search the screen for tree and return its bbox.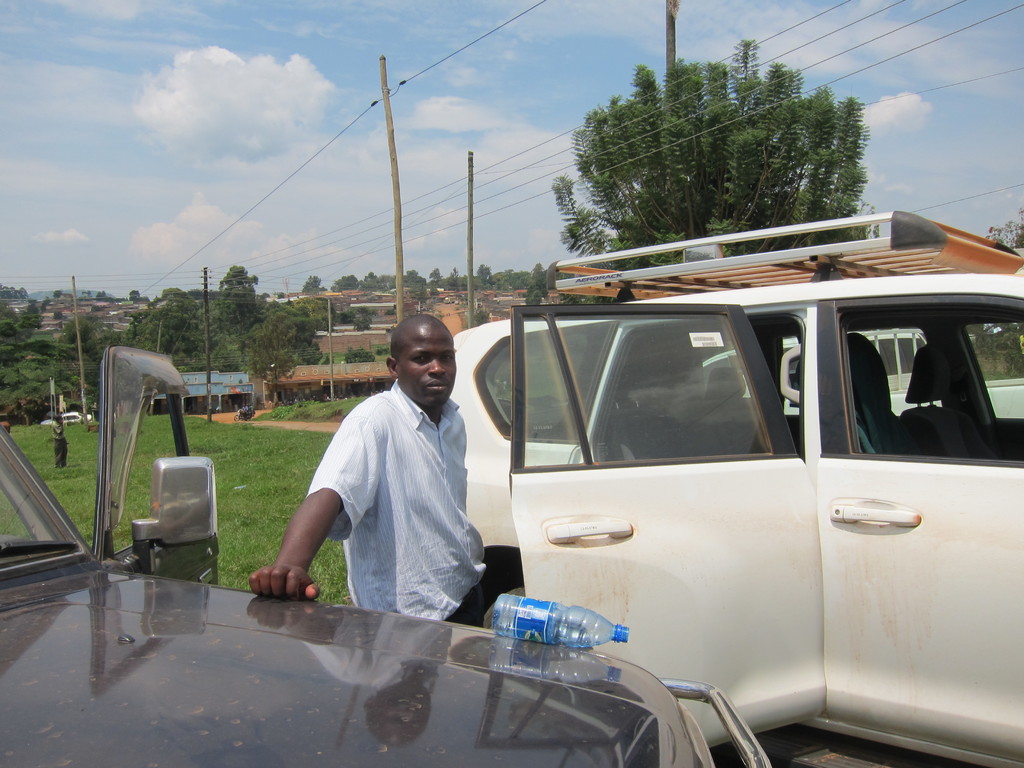
Found: <box>52,289,61,302</box>.
